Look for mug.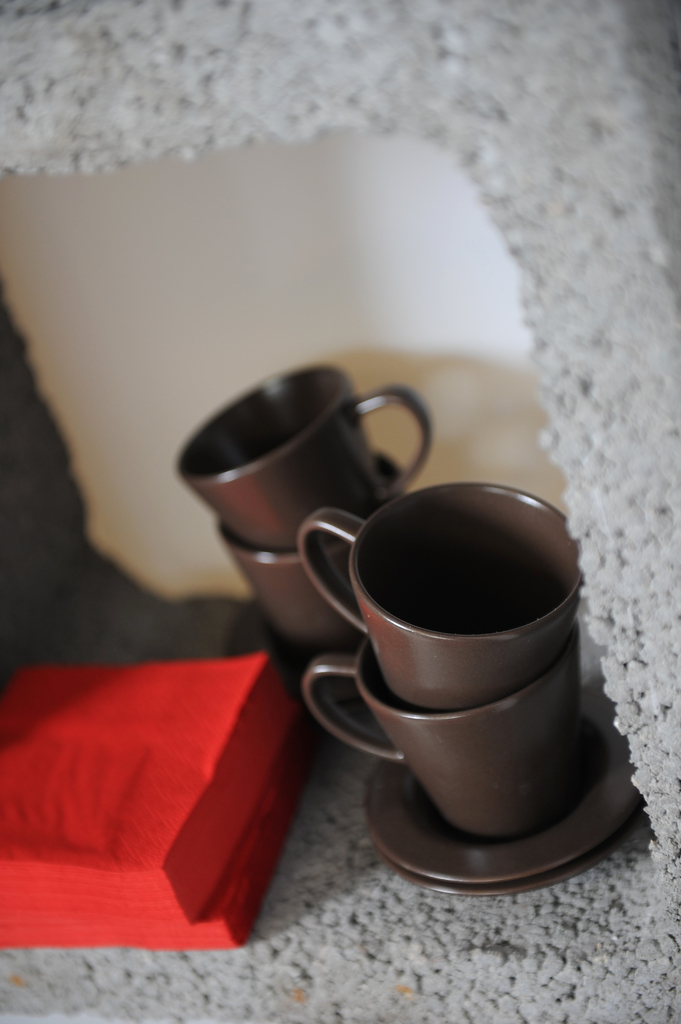
Found: select_region(300, 646, 602, 838).
